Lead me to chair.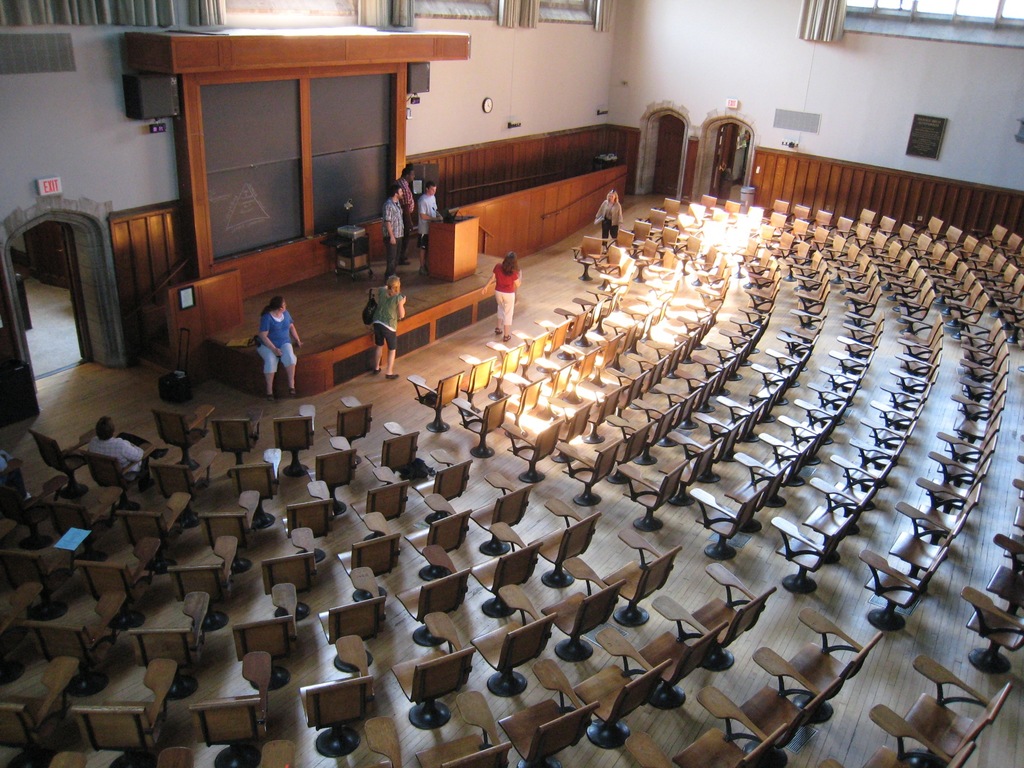
Lead to l=963, t=589, r=1023, b=676.
